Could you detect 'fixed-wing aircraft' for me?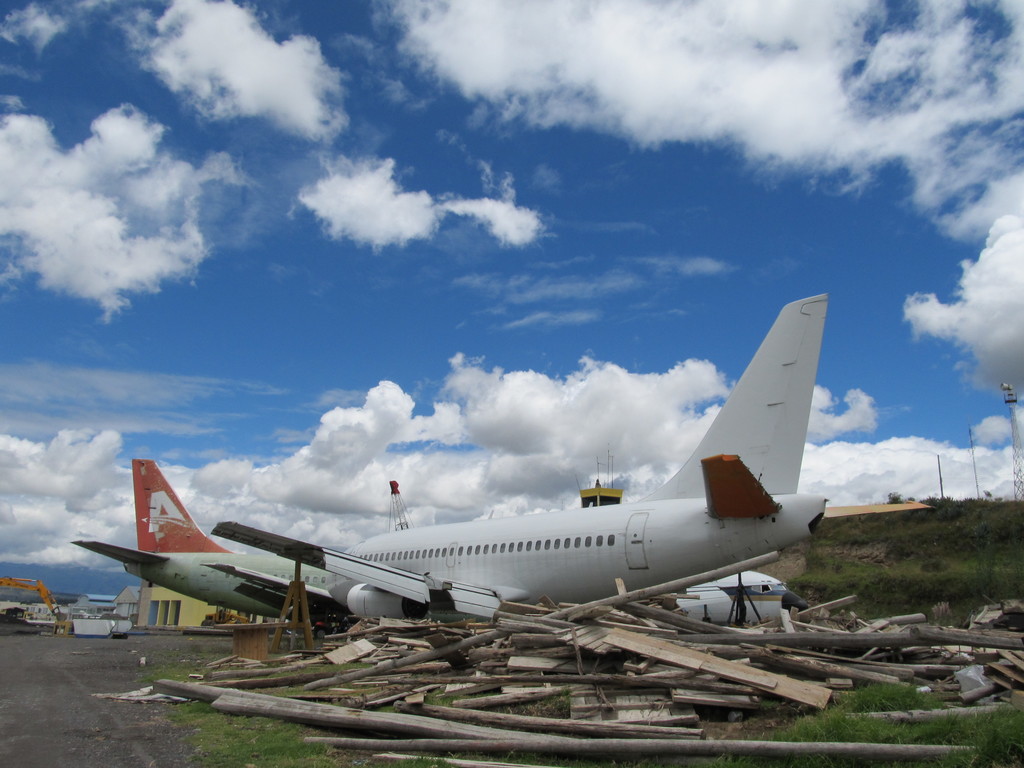
Detection result: 207 295 922 640.
